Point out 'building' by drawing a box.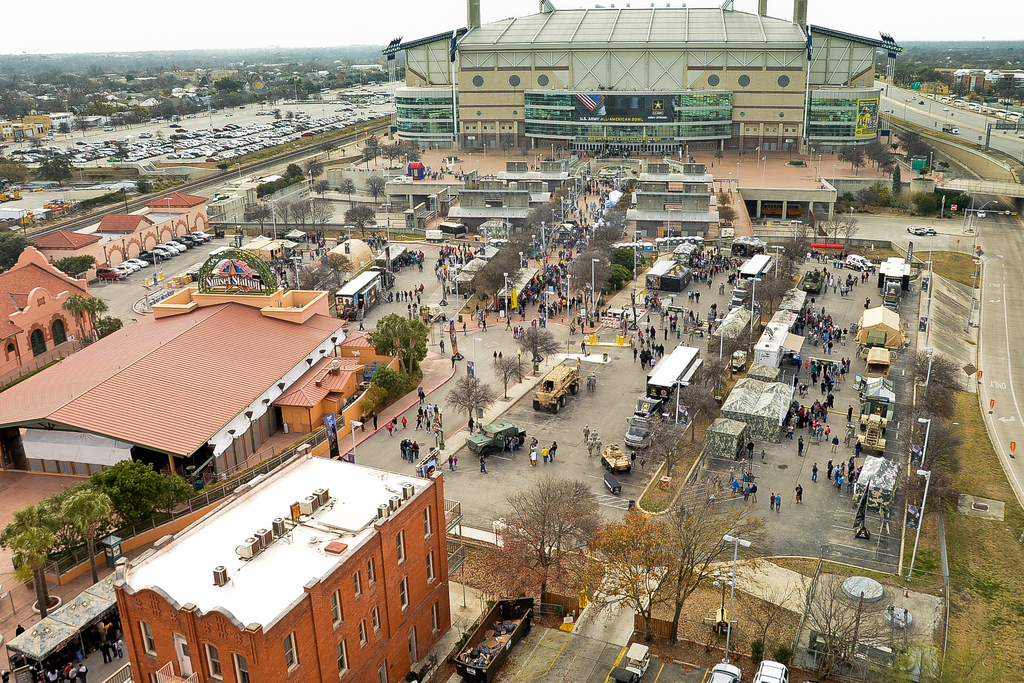
[left=111, top=443, right=440, bottom=682].
